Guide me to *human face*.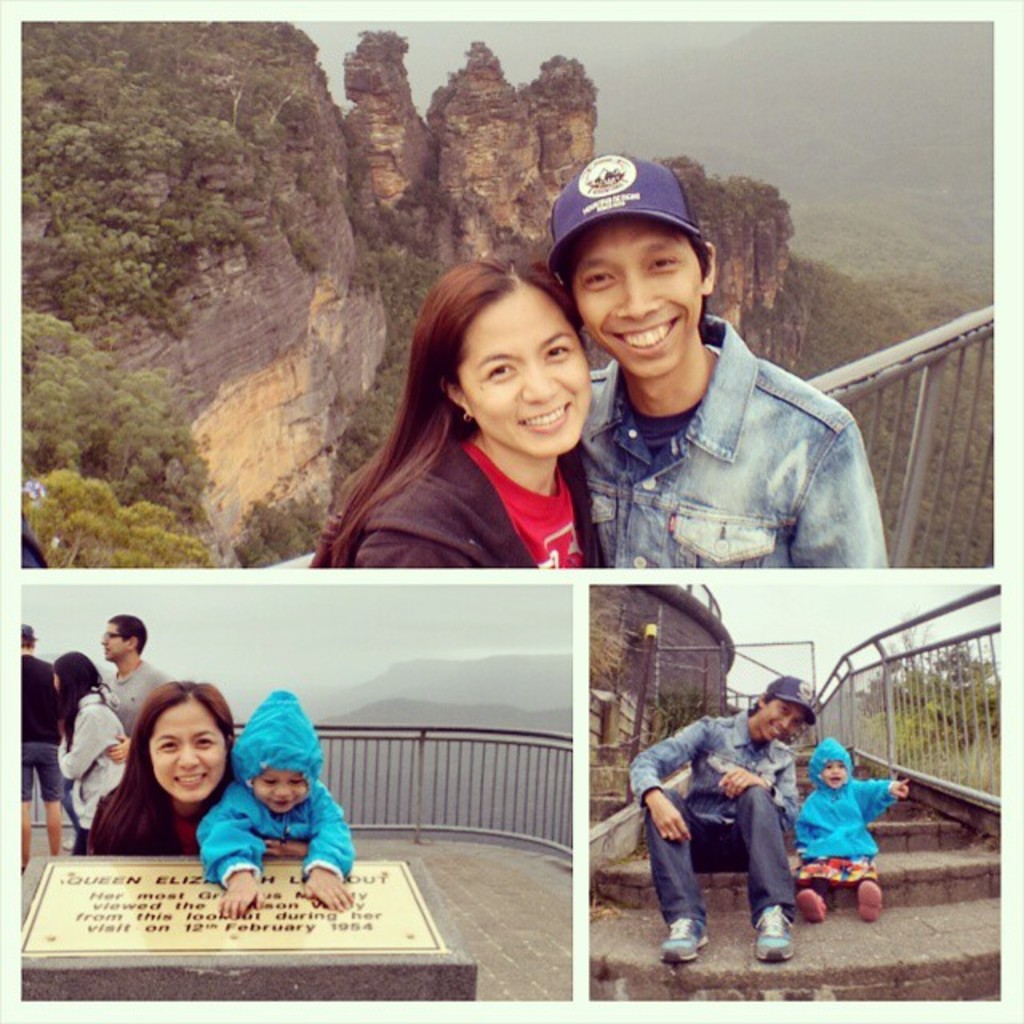
Guidance: pyautogui.locateOnScreen(149, 704, 224, 802).
